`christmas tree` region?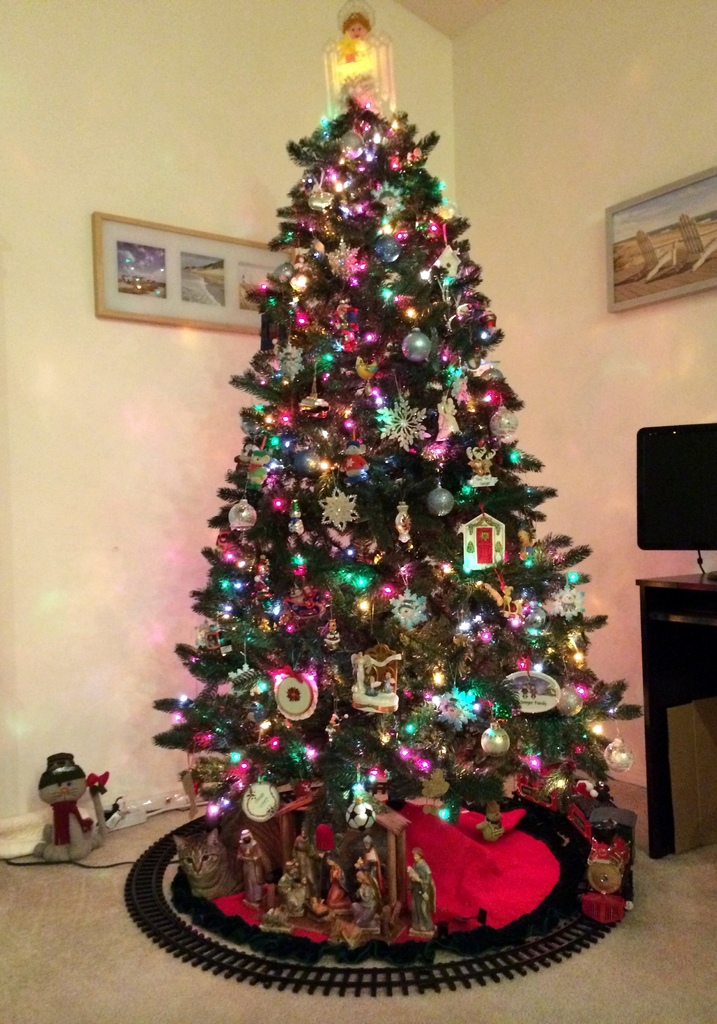
(left=147, top=80, right=647, bottom=876)
